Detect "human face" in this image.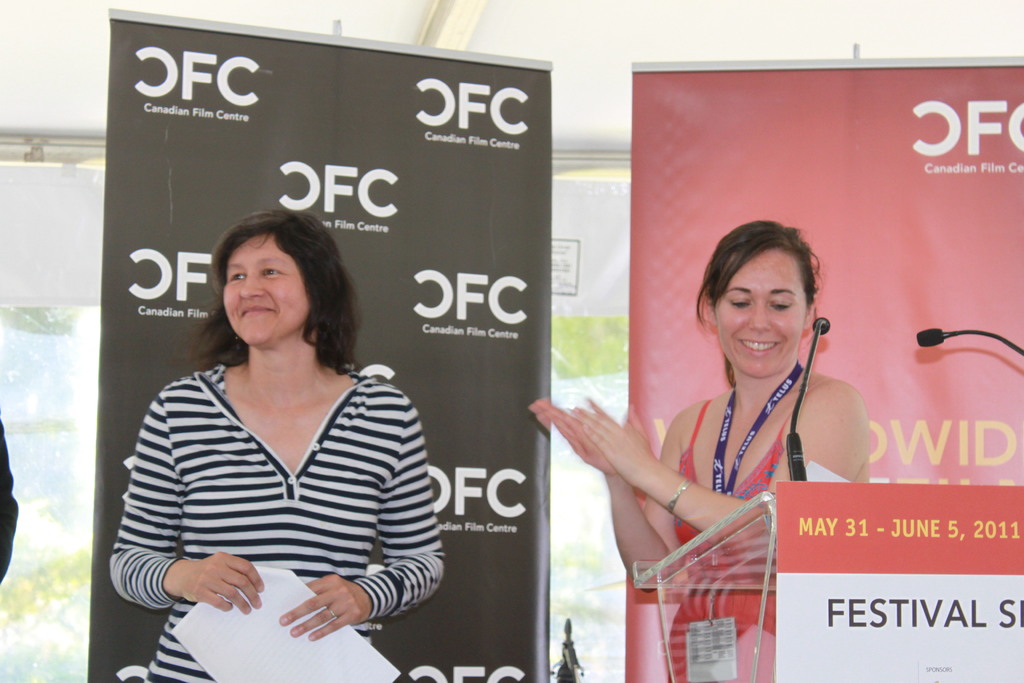
Detection: 714:252:804:377.
